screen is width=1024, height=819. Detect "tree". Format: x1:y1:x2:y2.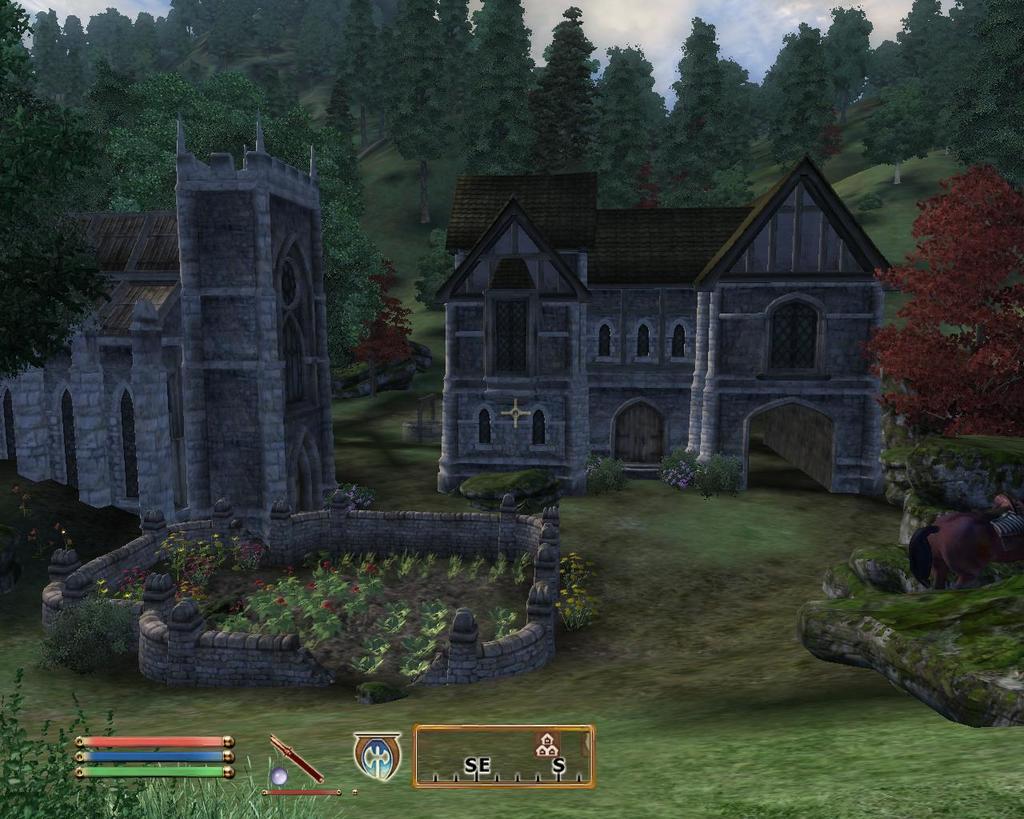
858:145:1023:443.
